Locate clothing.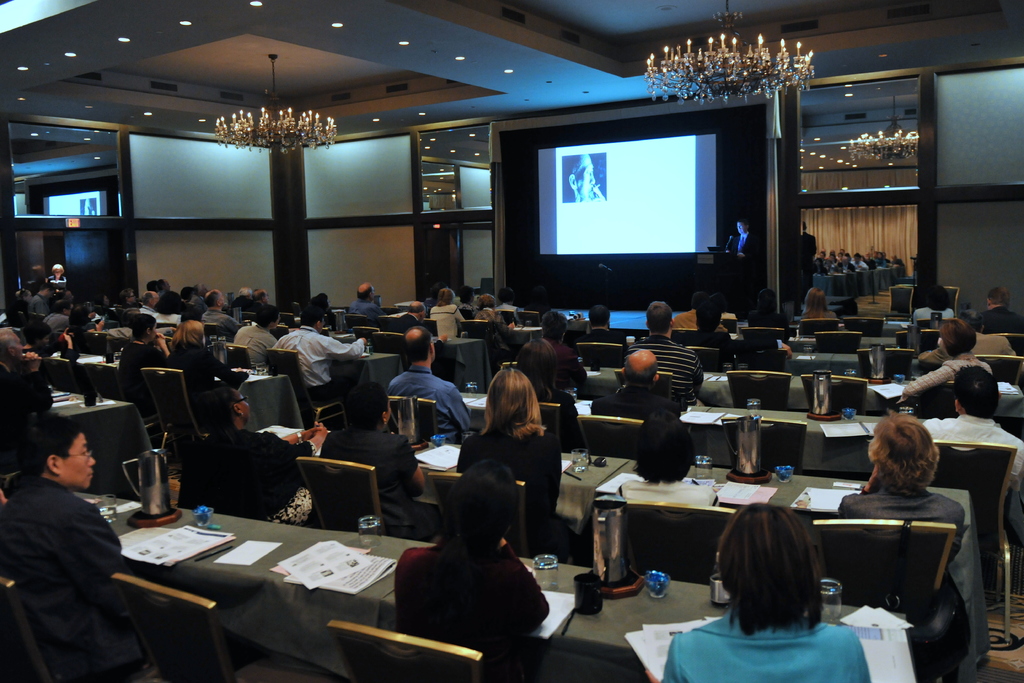
Bounding box: [232,292,283,319].
